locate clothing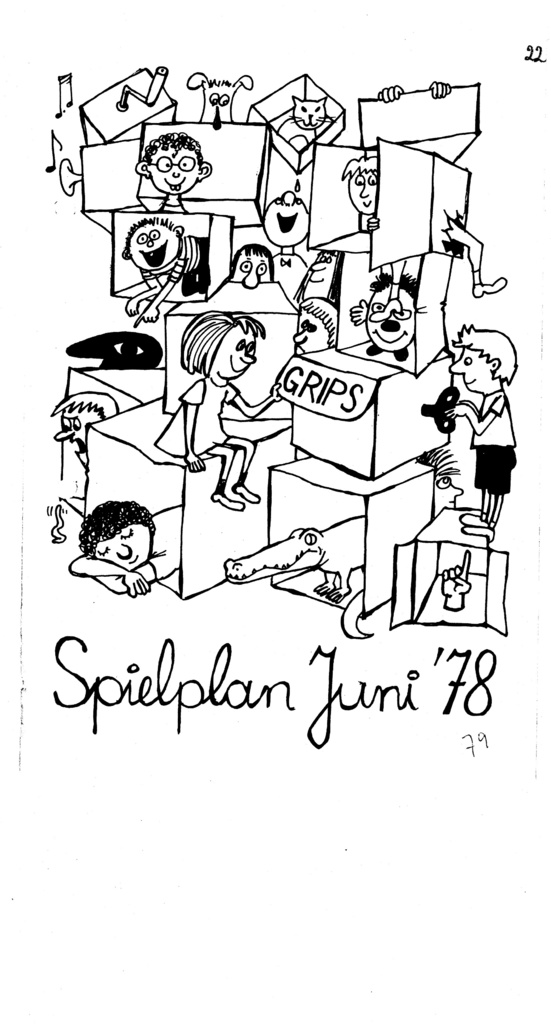
{"left": 179, "top": 374, "right": 234, "bottom": 449}
